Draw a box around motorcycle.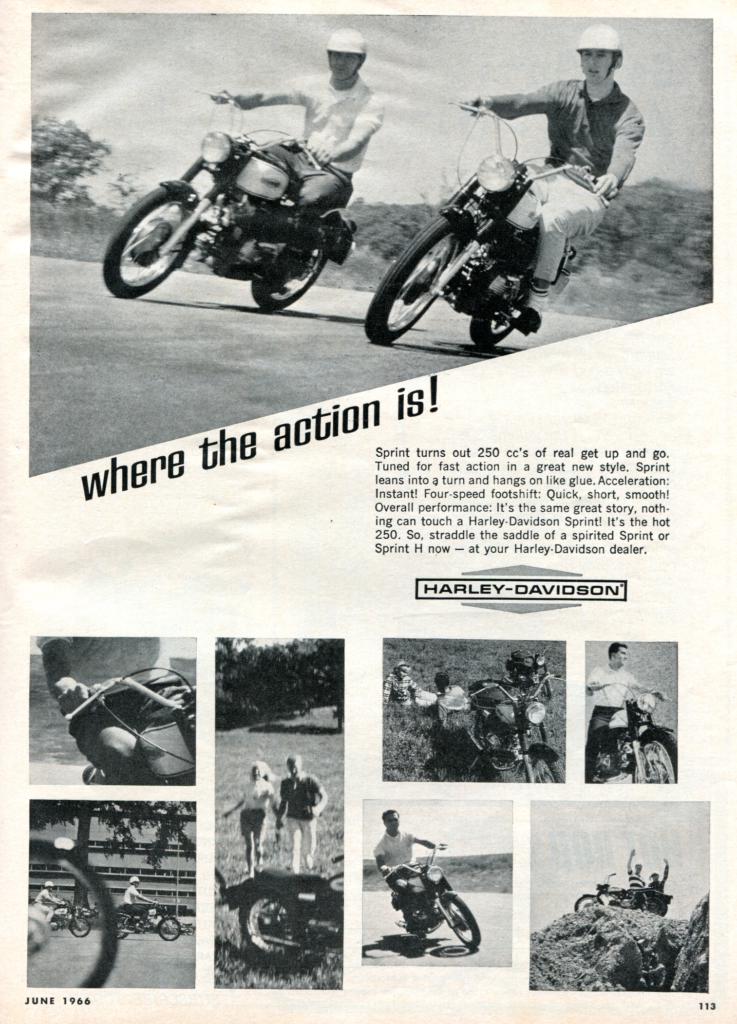
53,899,91,941.
